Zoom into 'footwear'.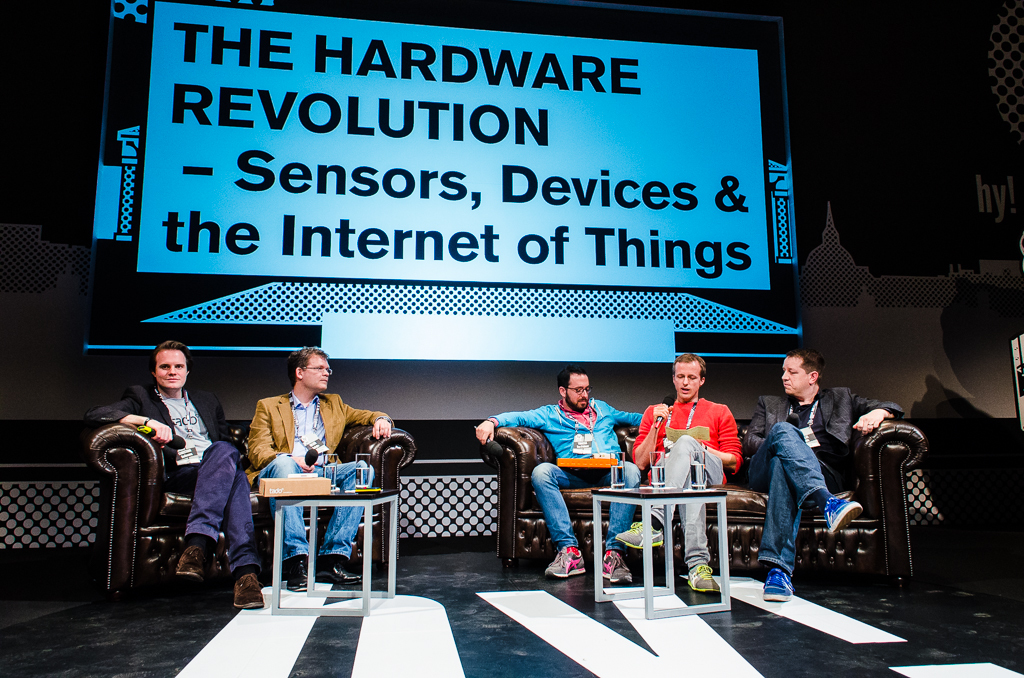
Zoom target: detection(172, 540, 206, 576).
